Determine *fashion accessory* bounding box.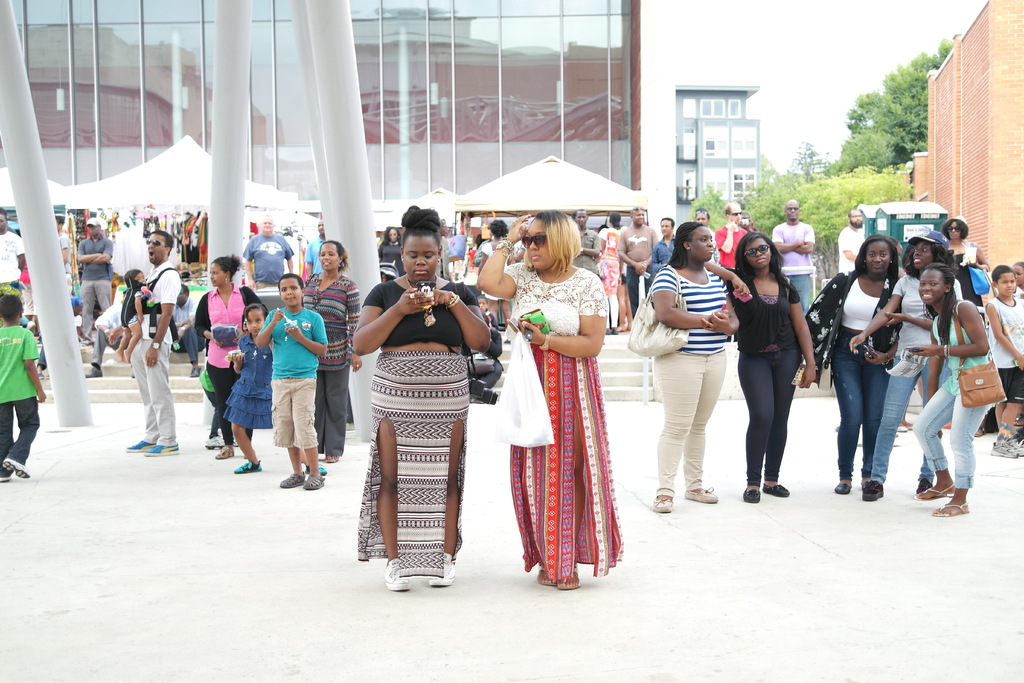
Determined: BBox(493, 238, 518, 261).
